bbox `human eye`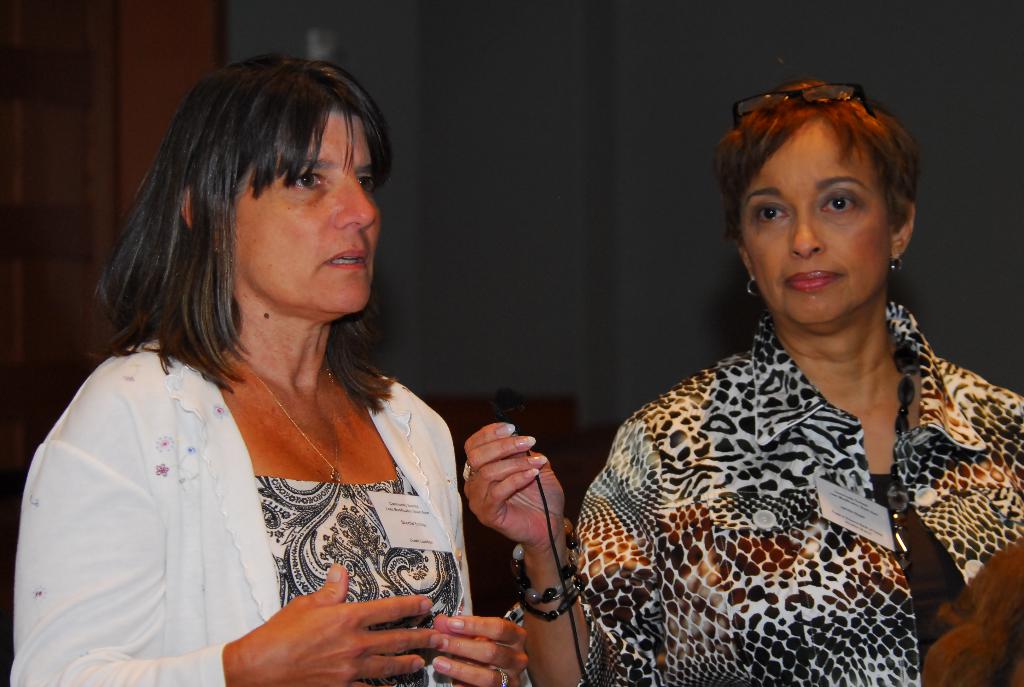
357 171 378 196
